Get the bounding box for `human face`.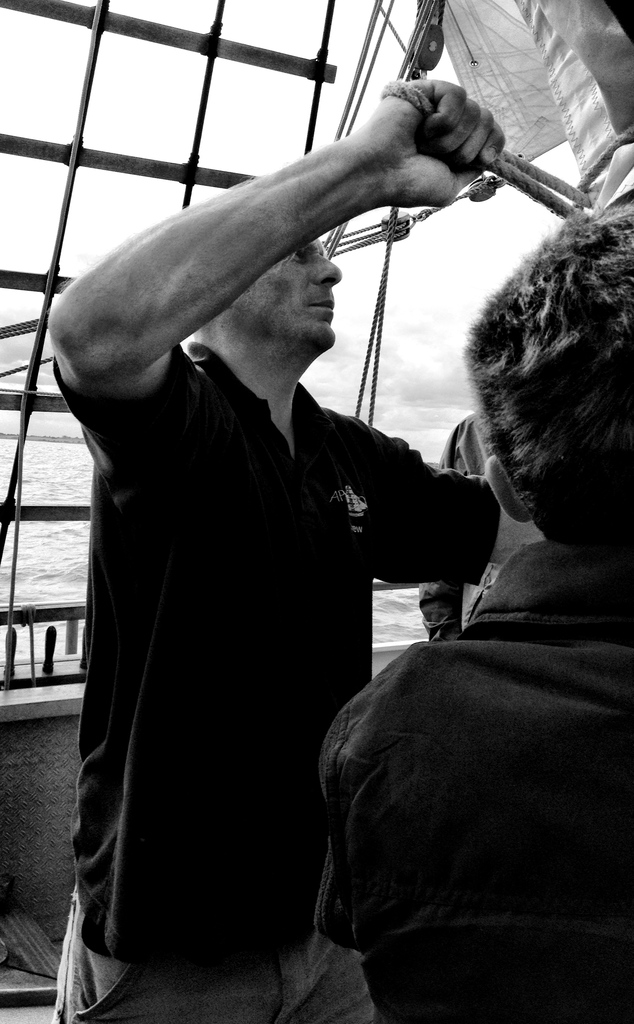
BBox(240, 239, 341, 346).
